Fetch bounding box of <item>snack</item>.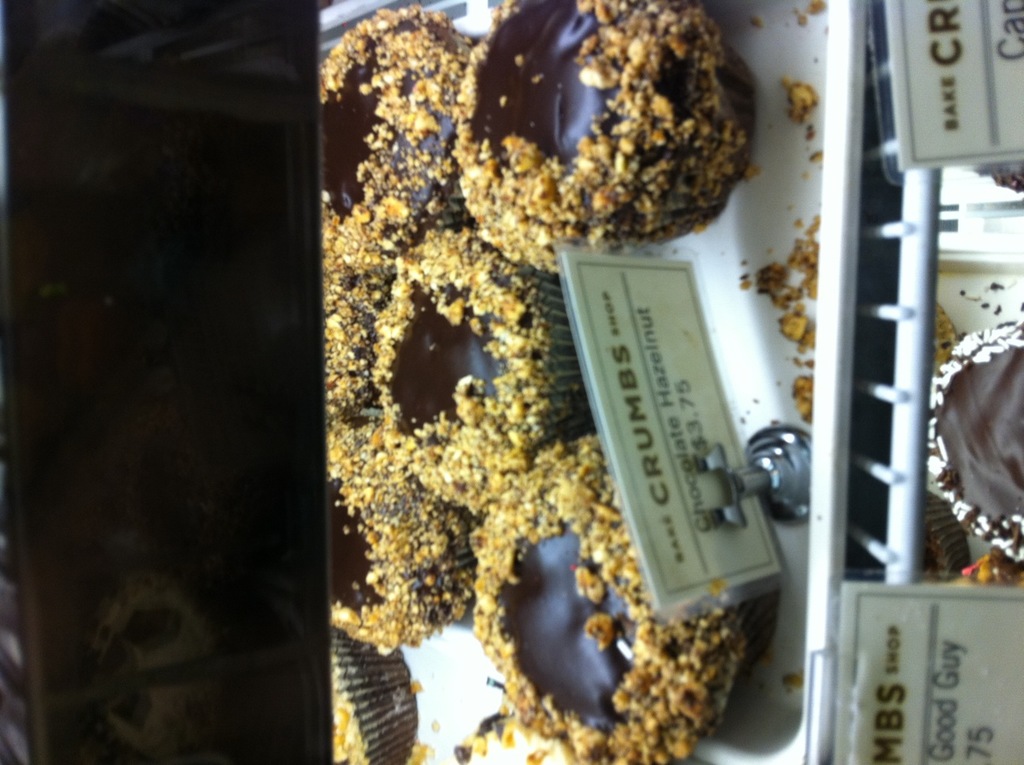
Bbox: [left=313, top=219, right=401, bottom=421].
